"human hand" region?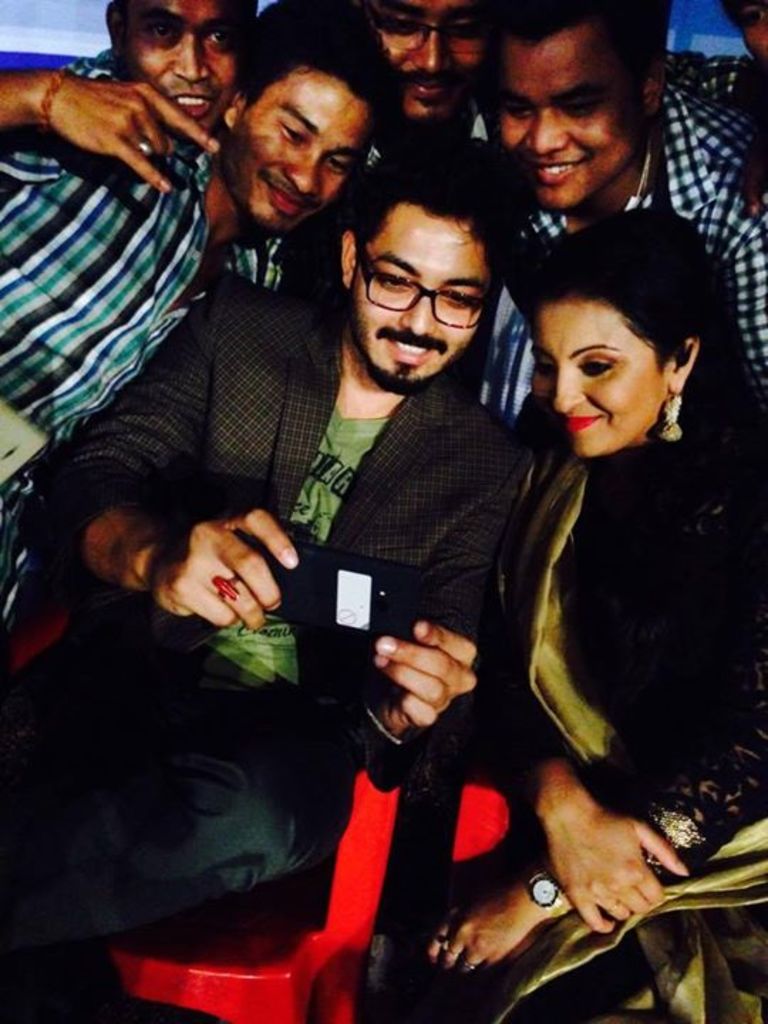
[left=149, top=505, right=302, bottom=639]
